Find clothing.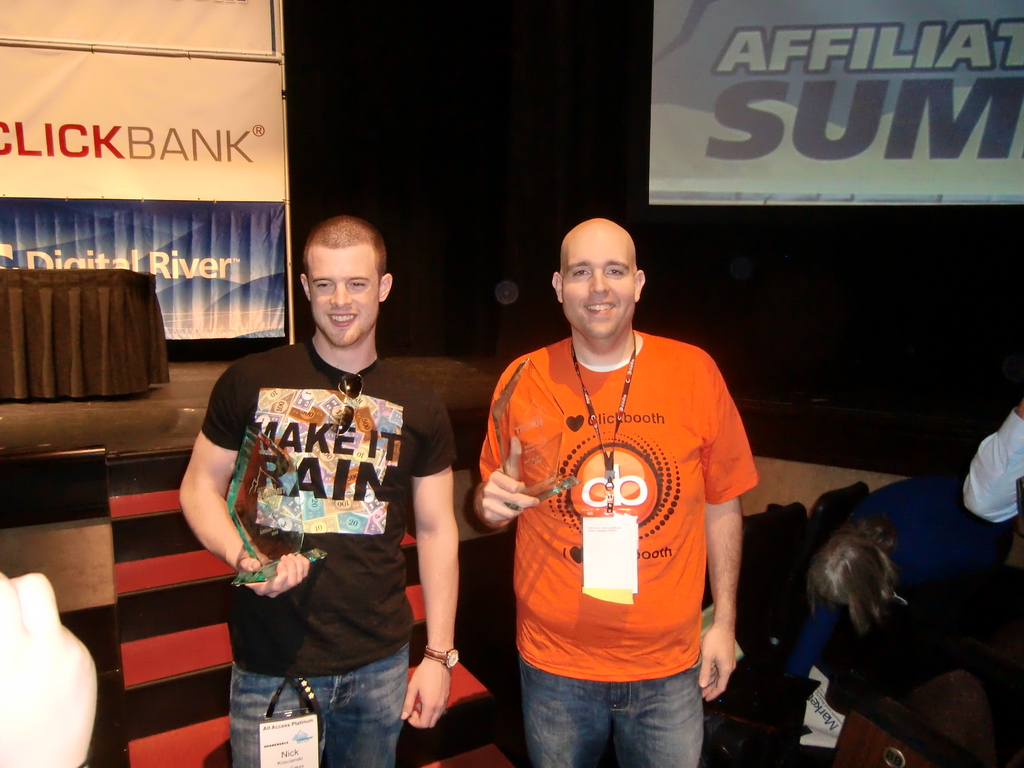
l=201, t=336, r=459, b=767.
